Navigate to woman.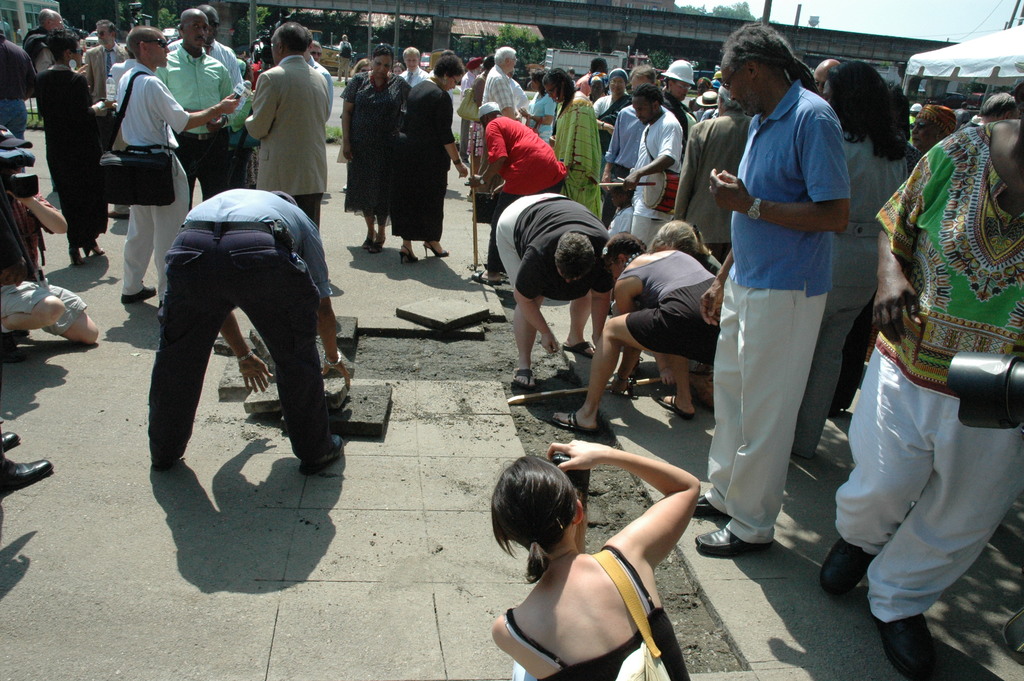
Navigation target: x1=591, y1=68, x2=624, y2=131.
